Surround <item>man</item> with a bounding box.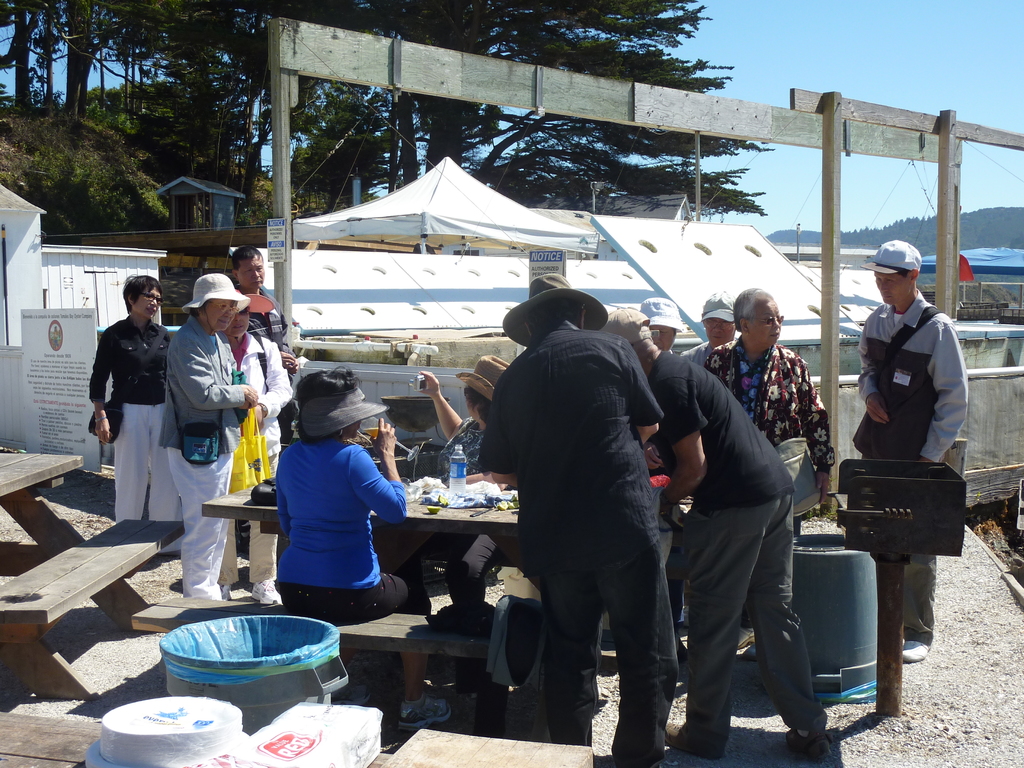
(x1=470, y1=255, x2=691, y2=753).
